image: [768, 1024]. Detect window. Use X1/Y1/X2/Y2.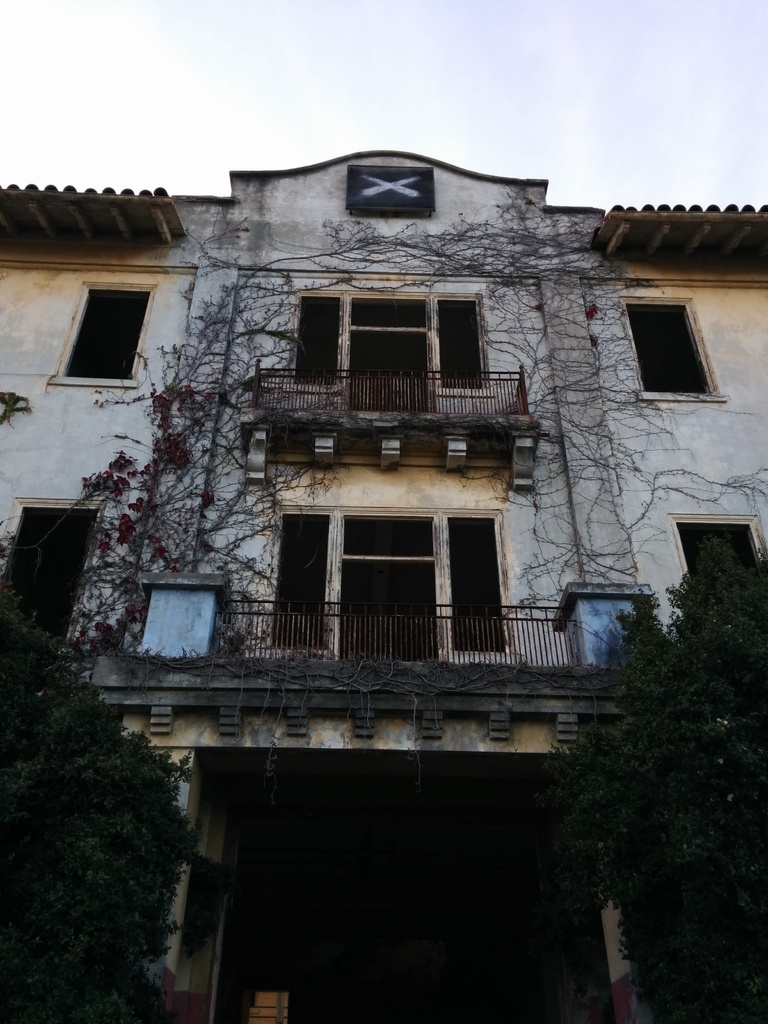
684/515/767/595.
